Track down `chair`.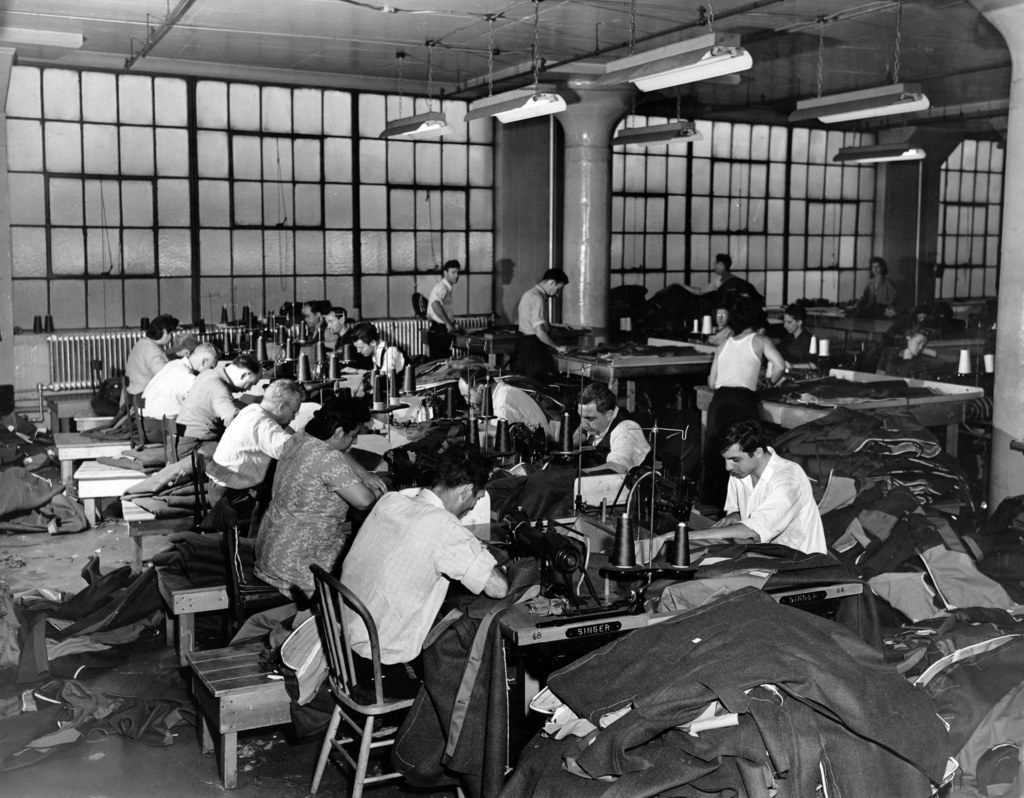
Tracked to {"left": 128, "top": 394, "right": 158, "bottom": 448}.
